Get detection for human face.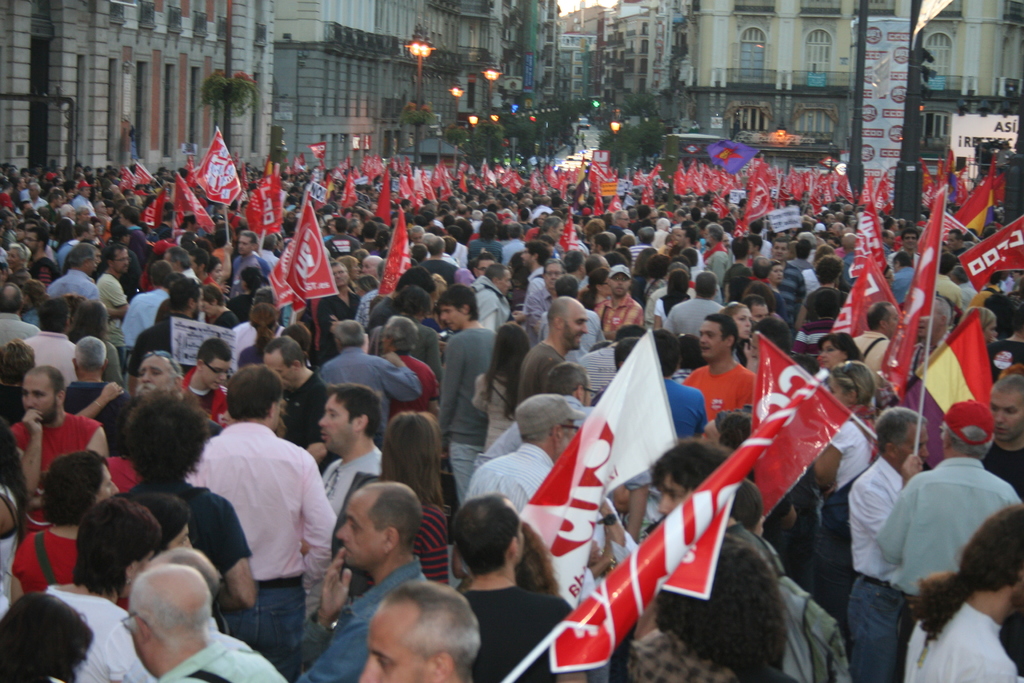
Detection: 611/276/625/293.
